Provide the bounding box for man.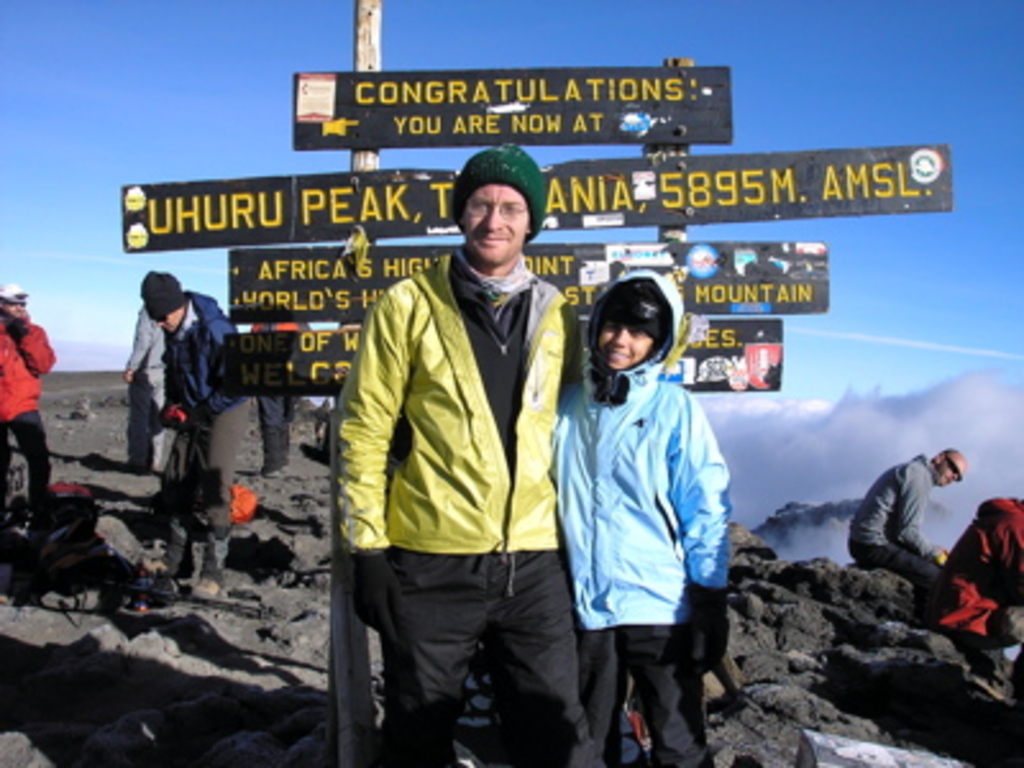
x1=850, y1=451, x2=968, y2=602.
